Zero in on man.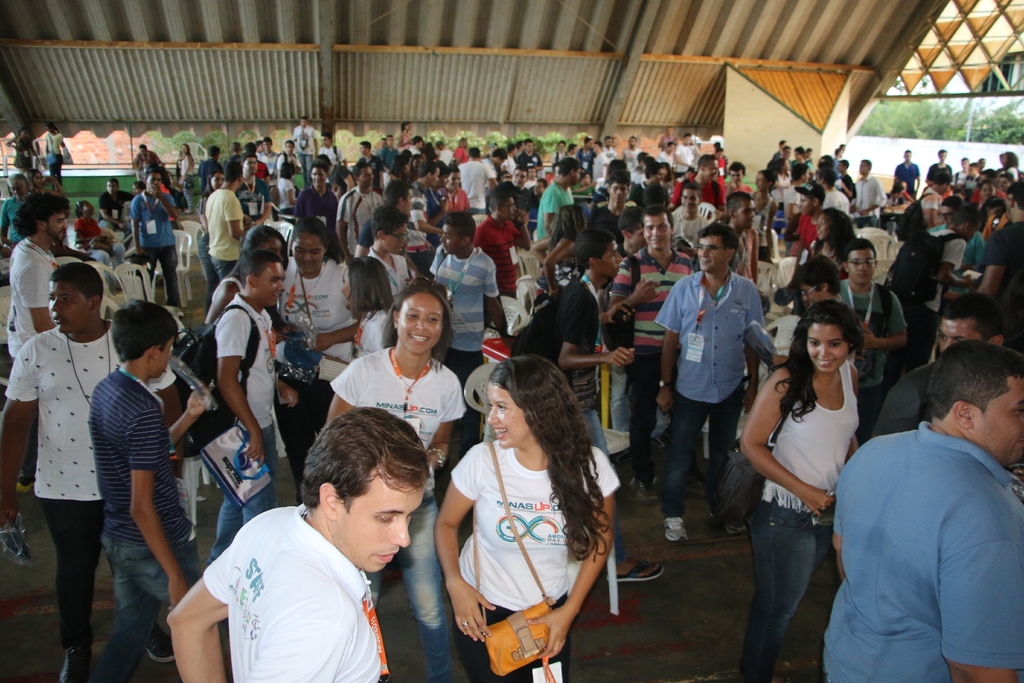
Zeroed in: crop(660, 139, 675, 163).
